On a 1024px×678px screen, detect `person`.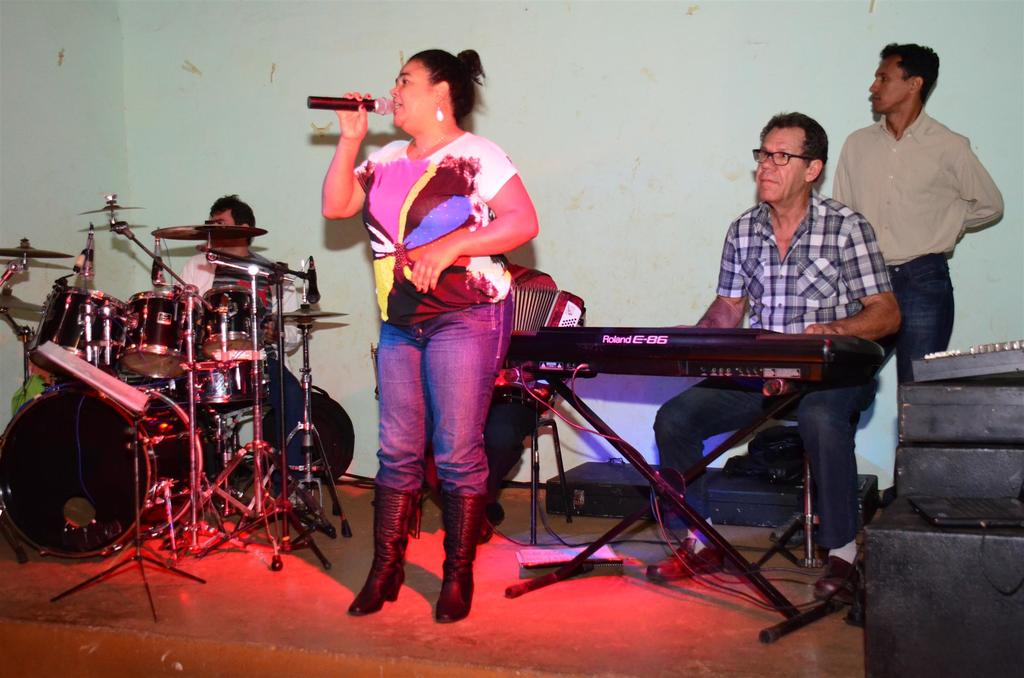
[x1=641, y1=108, x2=908, y2=608].
